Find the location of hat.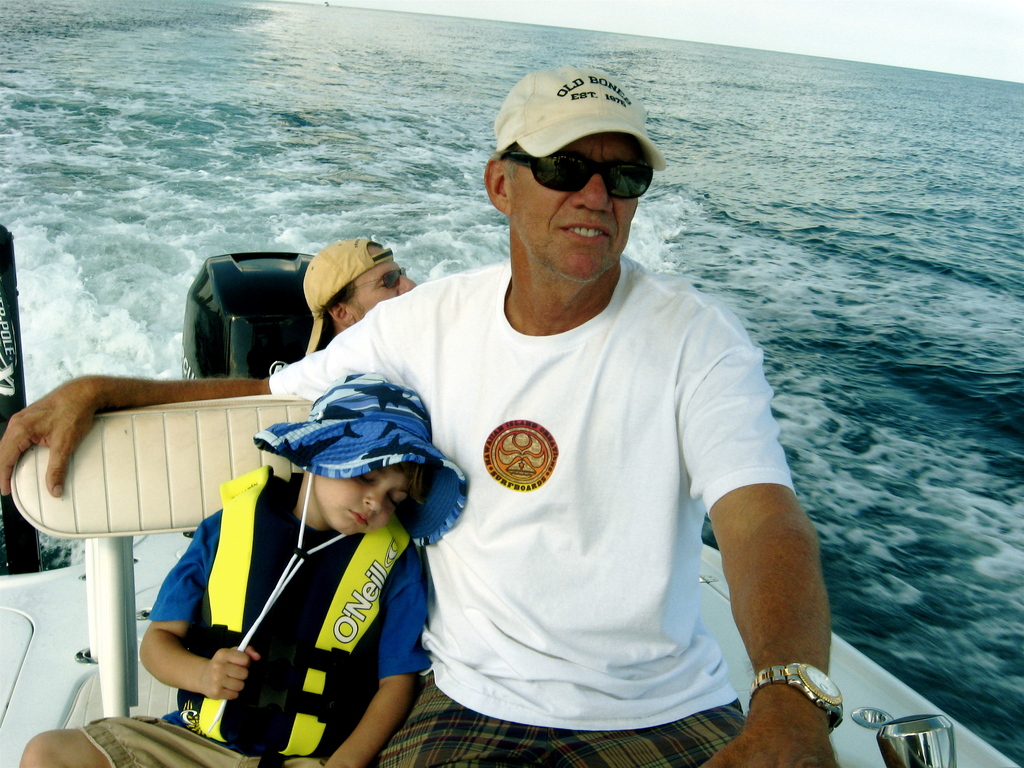
Location: x1=492, y1=66, x2=666, y2=175.
